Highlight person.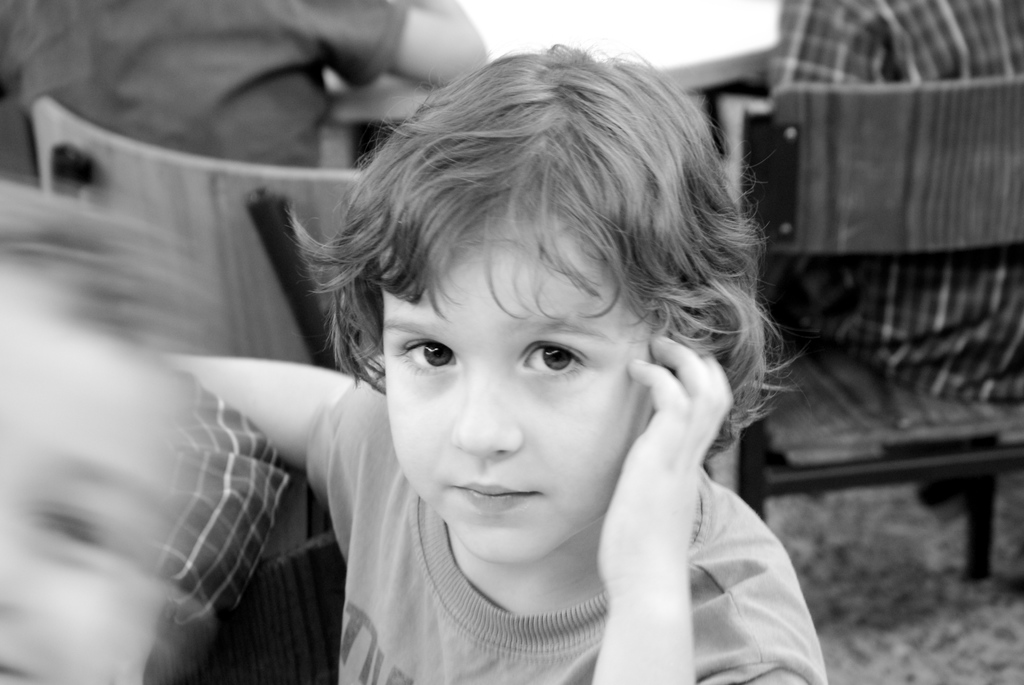
Highlighted region: bbox(0, 0, 484, 212).
